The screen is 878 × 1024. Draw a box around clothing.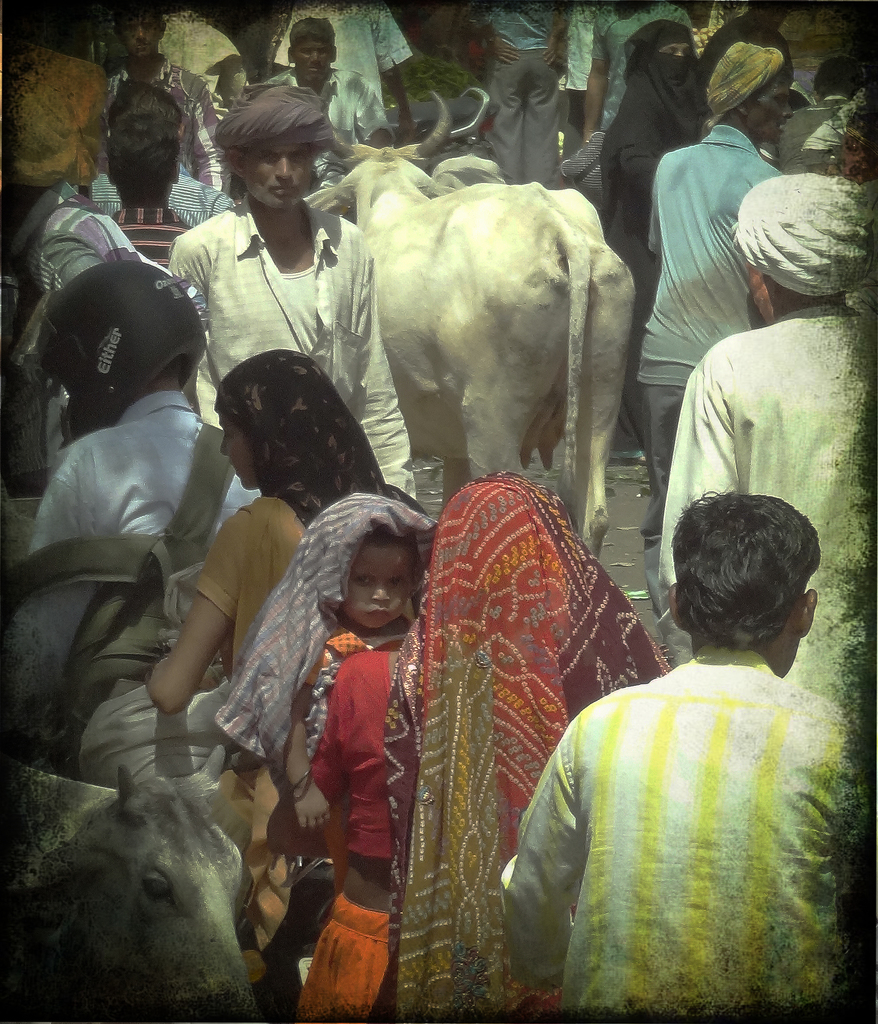
pyautogui.locateOnScreen(262, 63, 396, 147).
